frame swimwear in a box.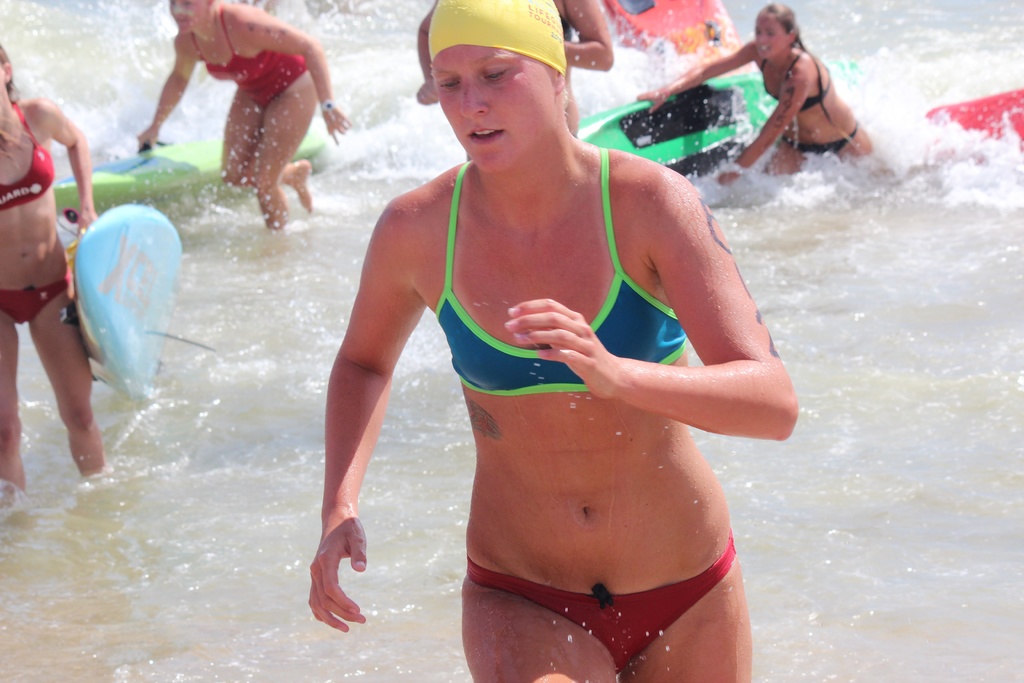
<box>786,122,860,155</box>.
